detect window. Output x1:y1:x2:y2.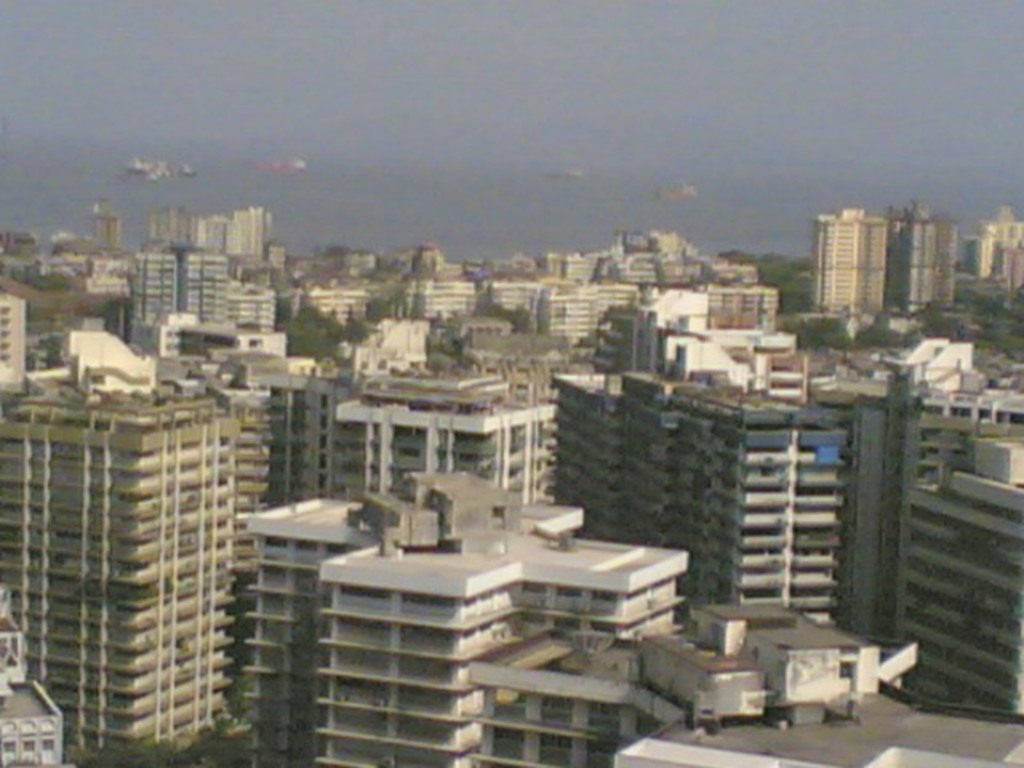
522:610:550:622.
